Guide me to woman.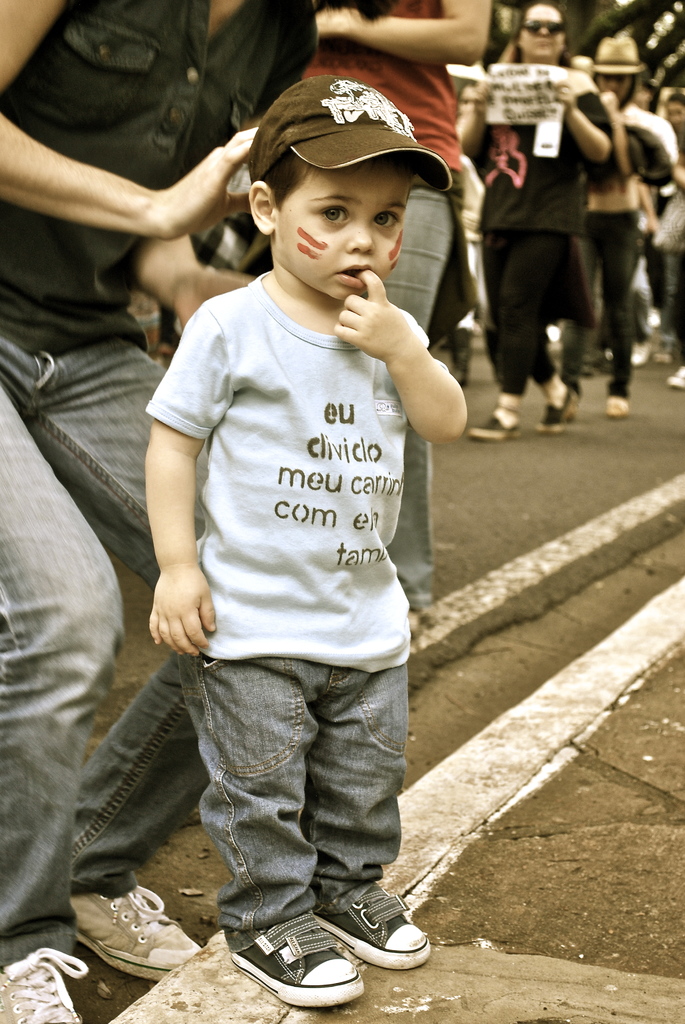
Guidance: rect(277, 1, 491, 650).
